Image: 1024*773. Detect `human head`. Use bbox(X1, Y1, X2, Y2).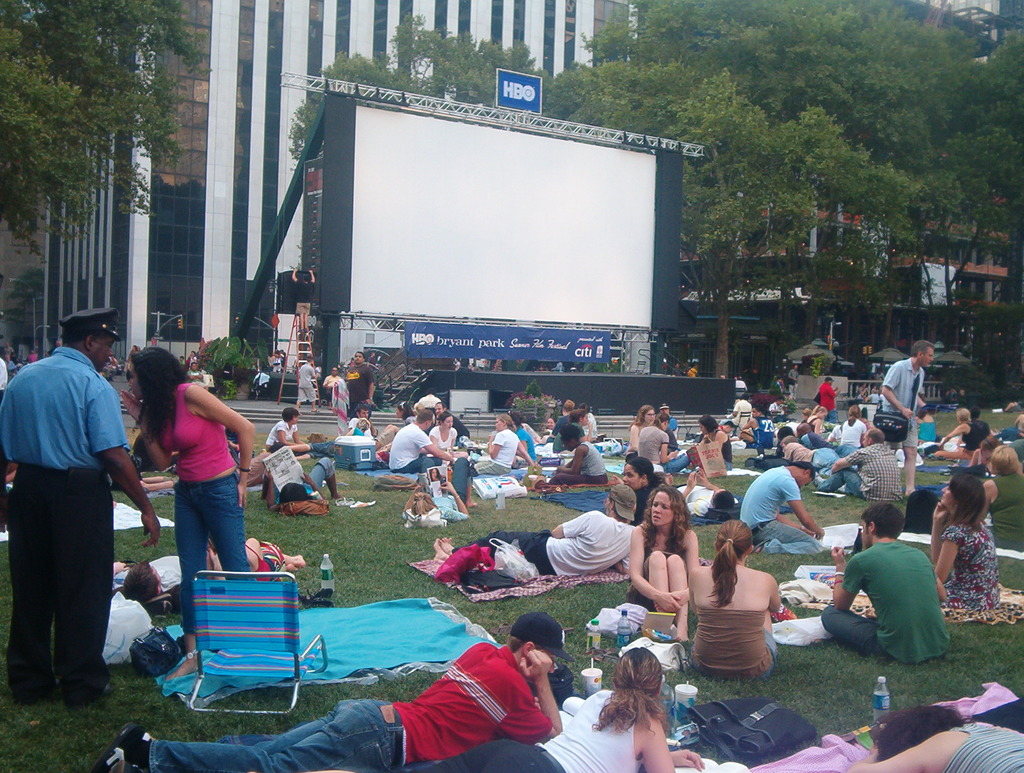
bbox(494, 412, 509, 430).
